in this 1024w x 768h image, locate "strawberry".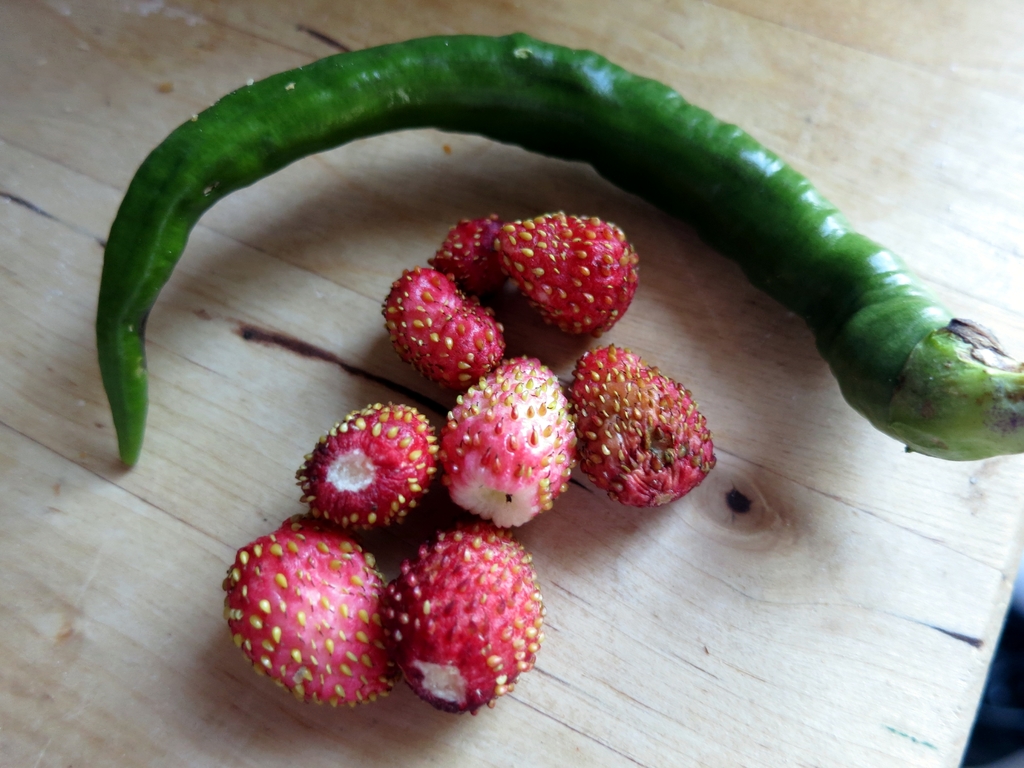
Bounding box: [195, 519, 398, 725].
